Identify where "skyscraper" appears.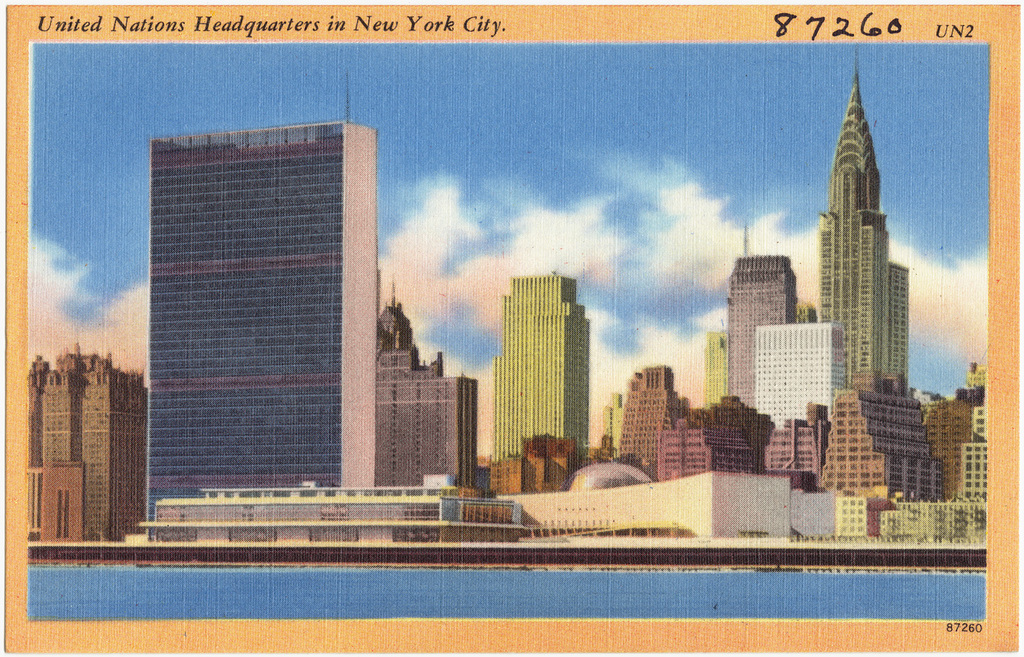
Appears at BBox(109, 103, 418, 545).
